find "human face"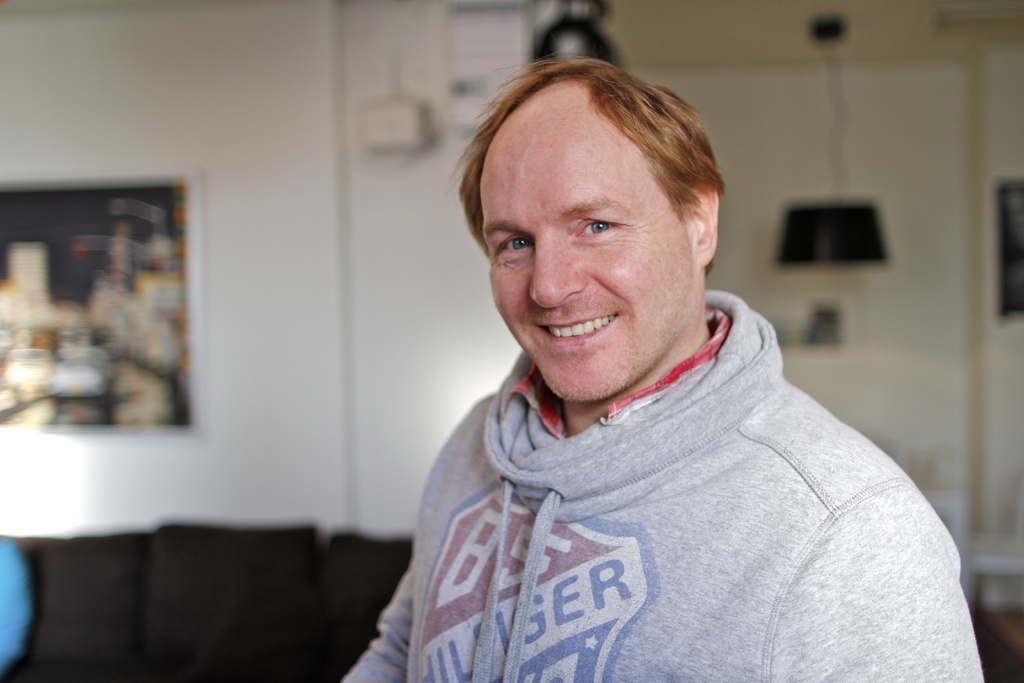
pyautogui.locateOnScreen(477, 148, 700, 400)
